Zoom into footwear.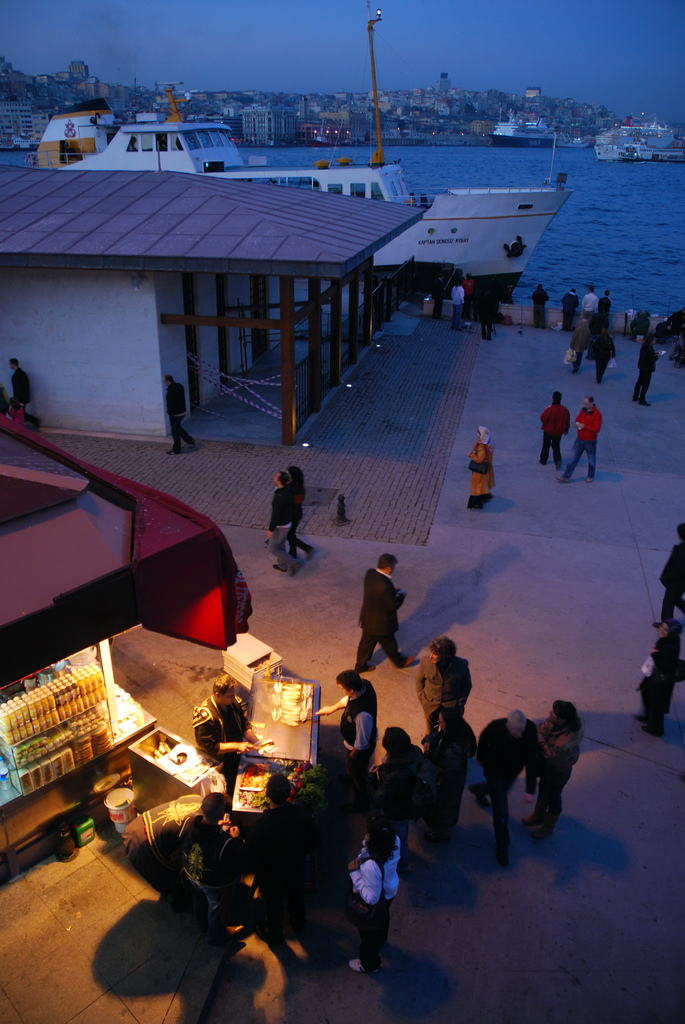
Zoom target: [left=516, top=815, right=540, bottom=826].
